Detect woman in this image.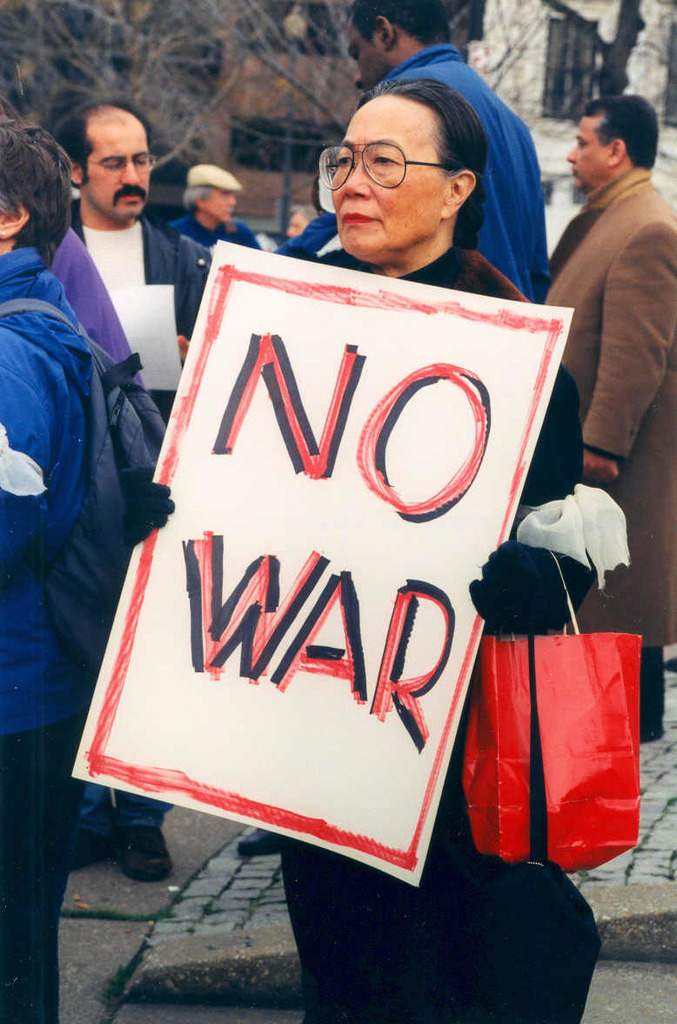
Detection: [x1=111, y1=108, x2=593, y2=958].
